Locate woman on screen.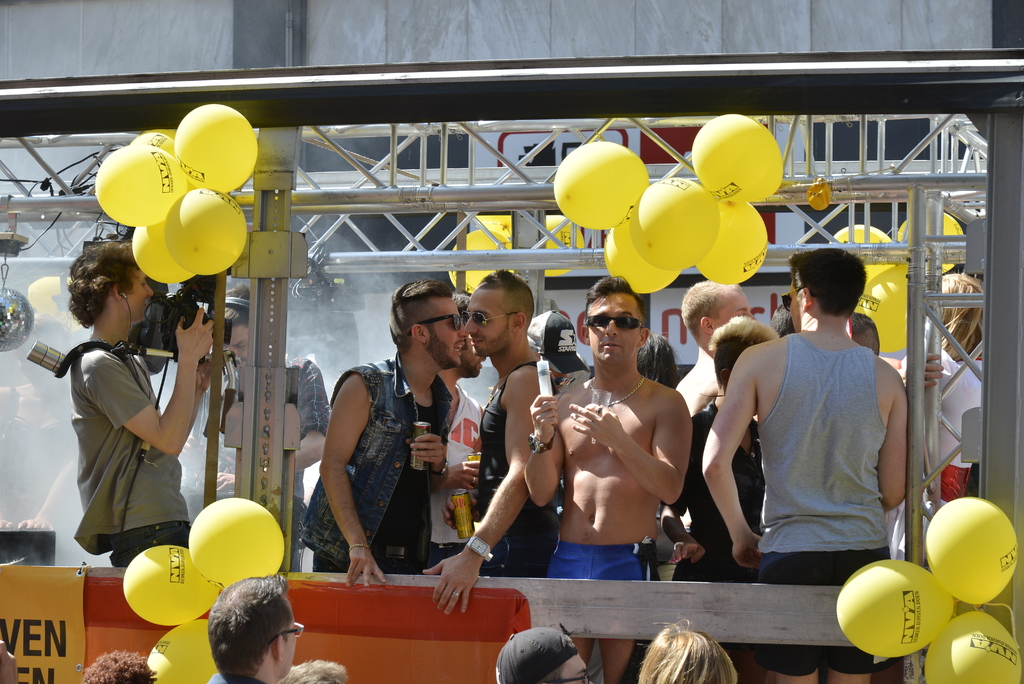
On screen at BBox(636, 614, 737, 683).
